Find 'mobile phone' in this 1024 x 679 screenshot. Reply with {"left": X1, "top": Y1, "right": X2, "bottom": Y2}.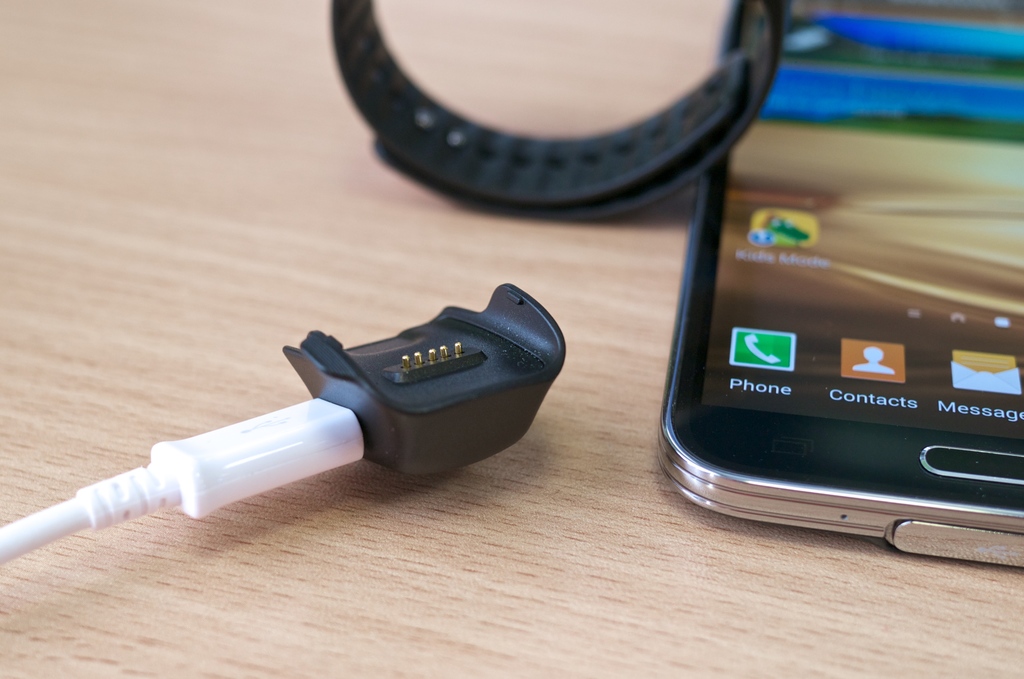
{"left": 656, "top": 0, "right": 1023, "bottom": 569}.
